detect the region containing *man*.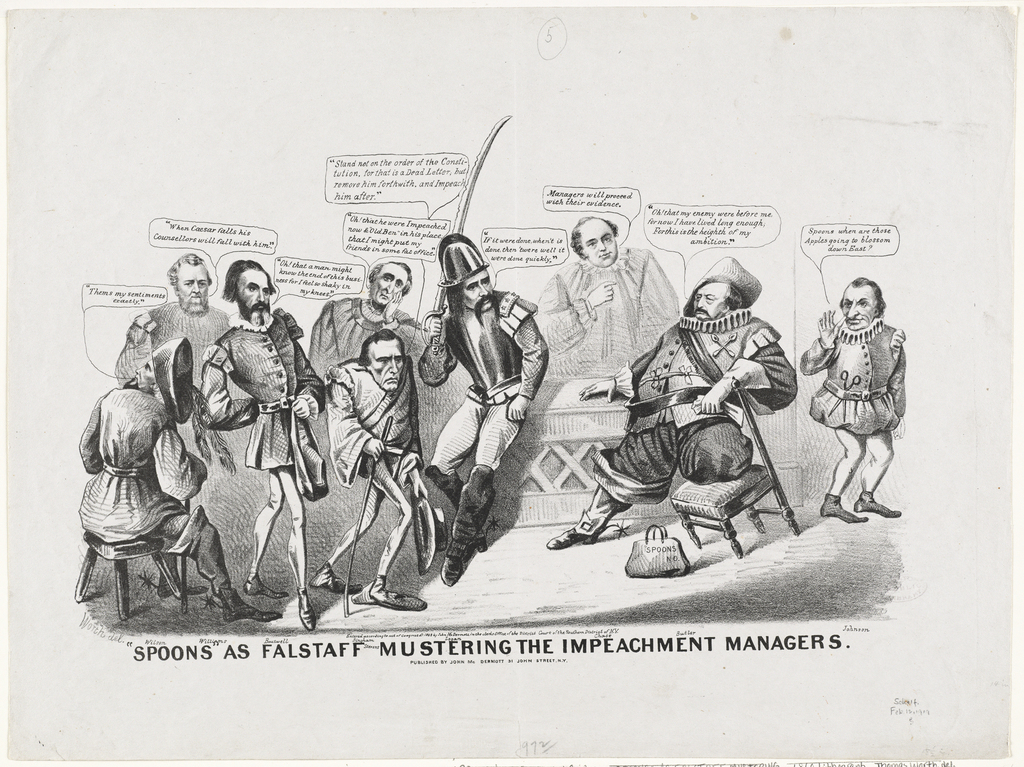
<bbox>425, 229, 548, 585</bbox>.
